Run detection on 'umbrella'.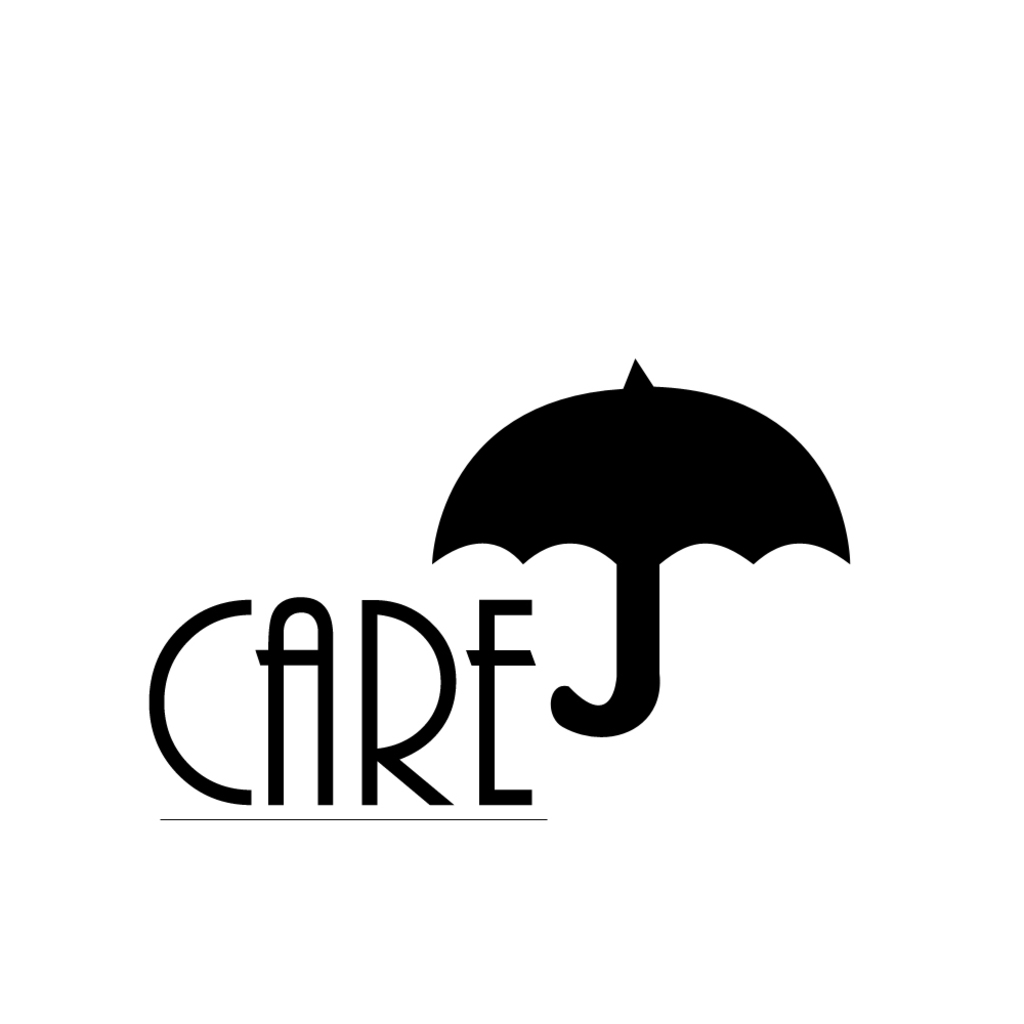
Result: 445 348 843 744.
